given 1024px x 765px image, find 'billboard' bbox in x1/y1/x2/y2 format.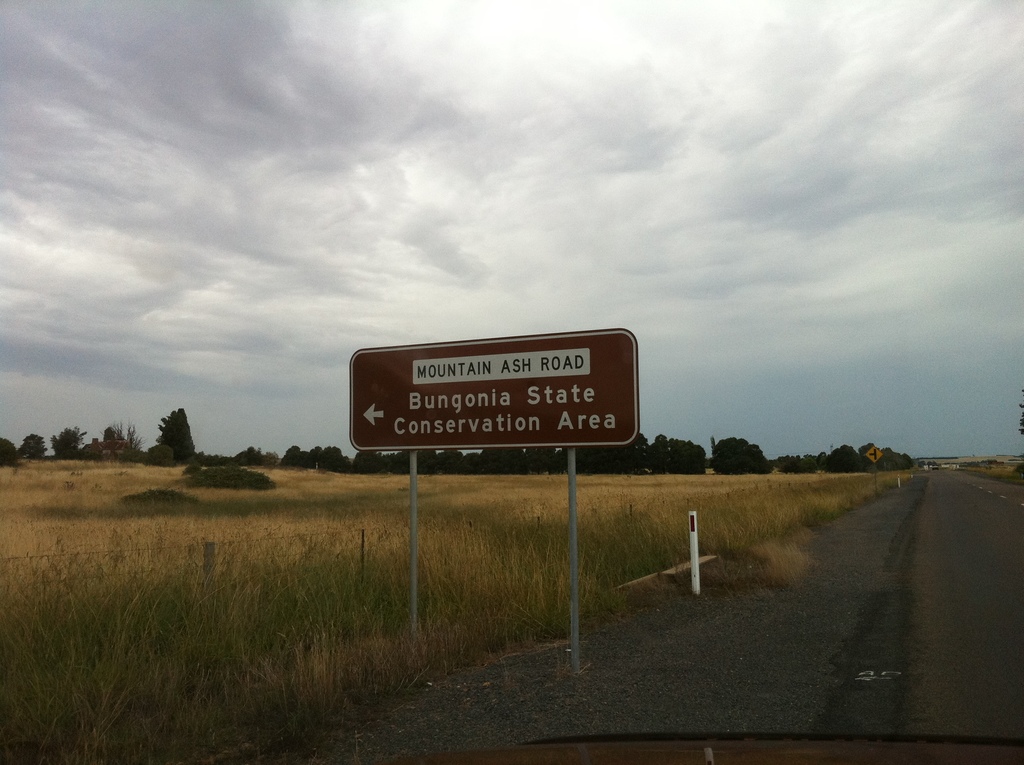
374/323/636/479.
